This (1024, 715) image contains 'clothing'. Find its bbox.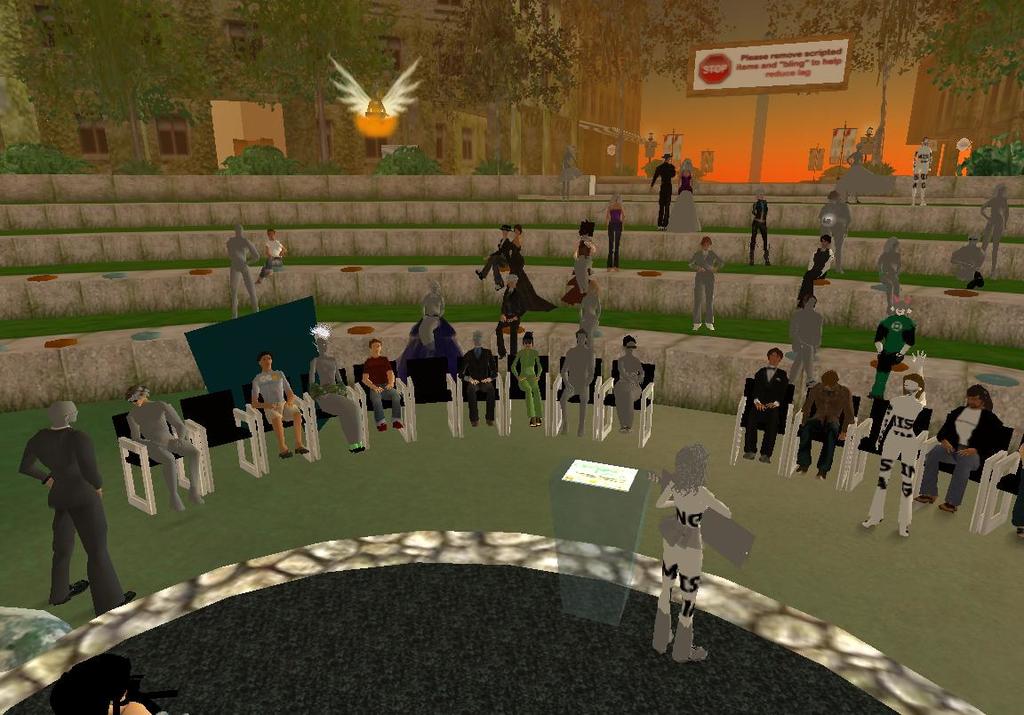
(left=557, top=334, right=596, bottom=423).
